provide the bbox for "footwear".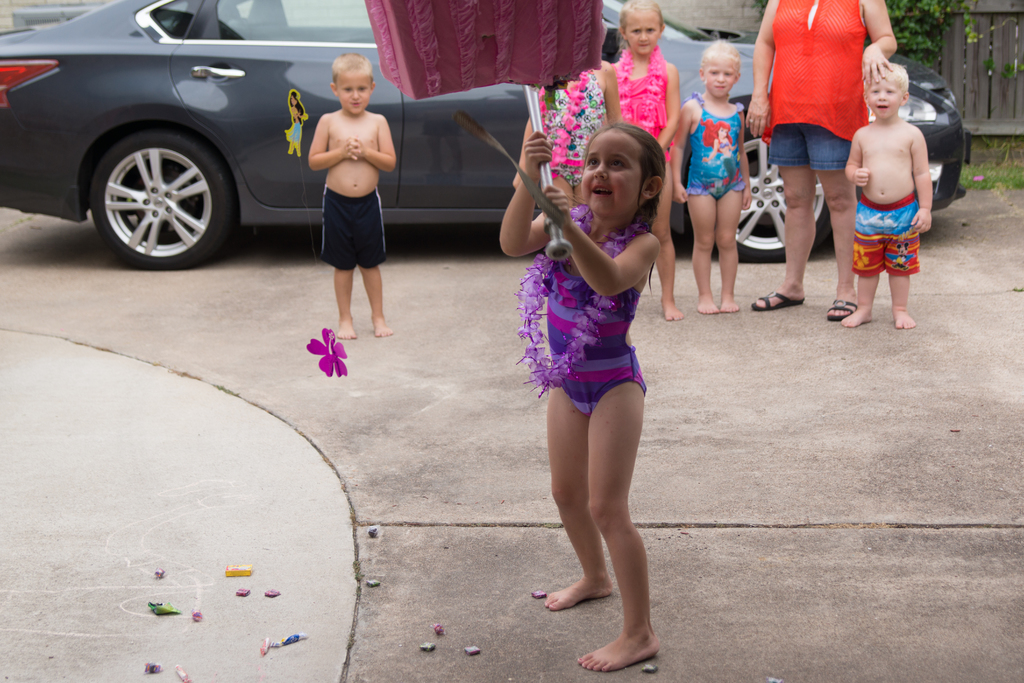
[x1=750, y1=290, x2=805, y2=312].
